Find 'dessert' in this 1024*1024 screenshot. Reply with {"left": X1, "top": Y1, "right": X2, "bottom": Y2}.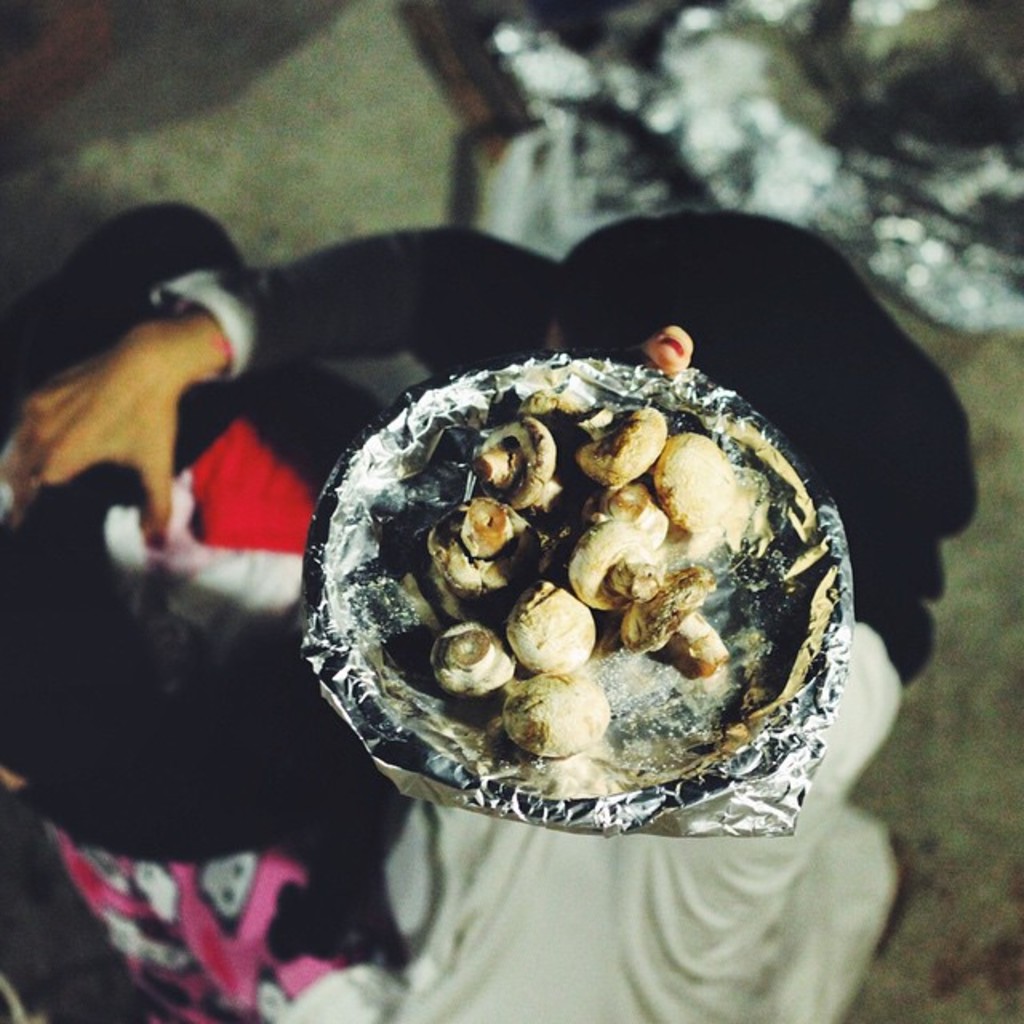
{"left": 264, "top": 397, "right": 859, "bottom": 862}.
